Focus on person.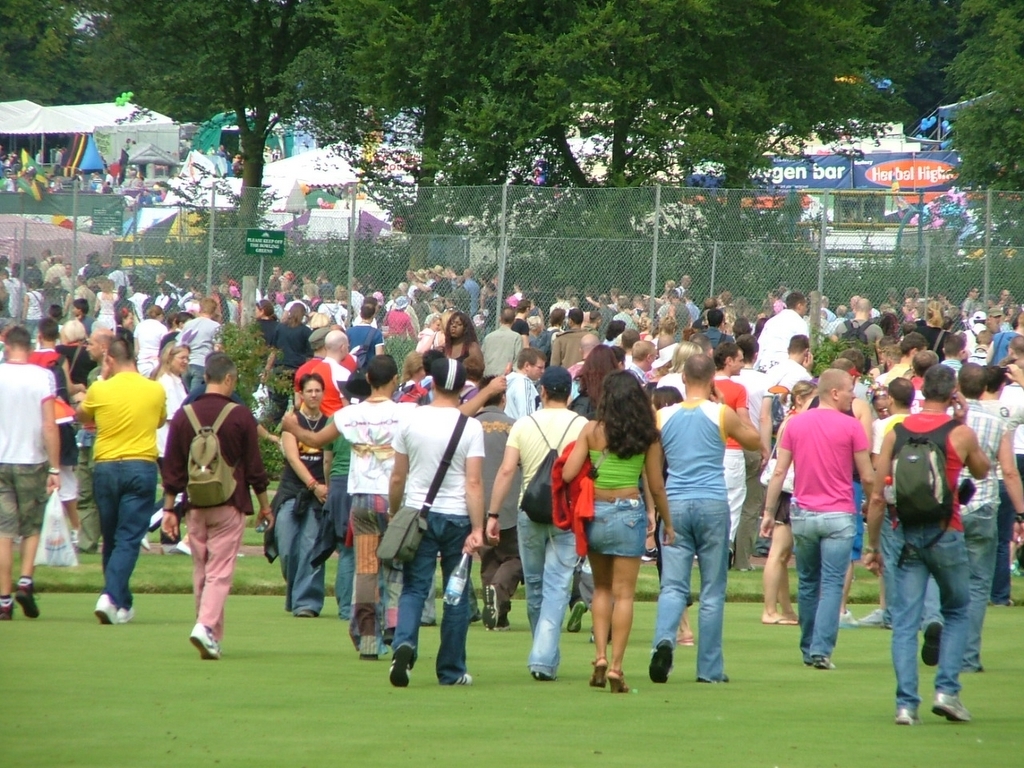
Focused at select_region(280, 348, 512, 668).
